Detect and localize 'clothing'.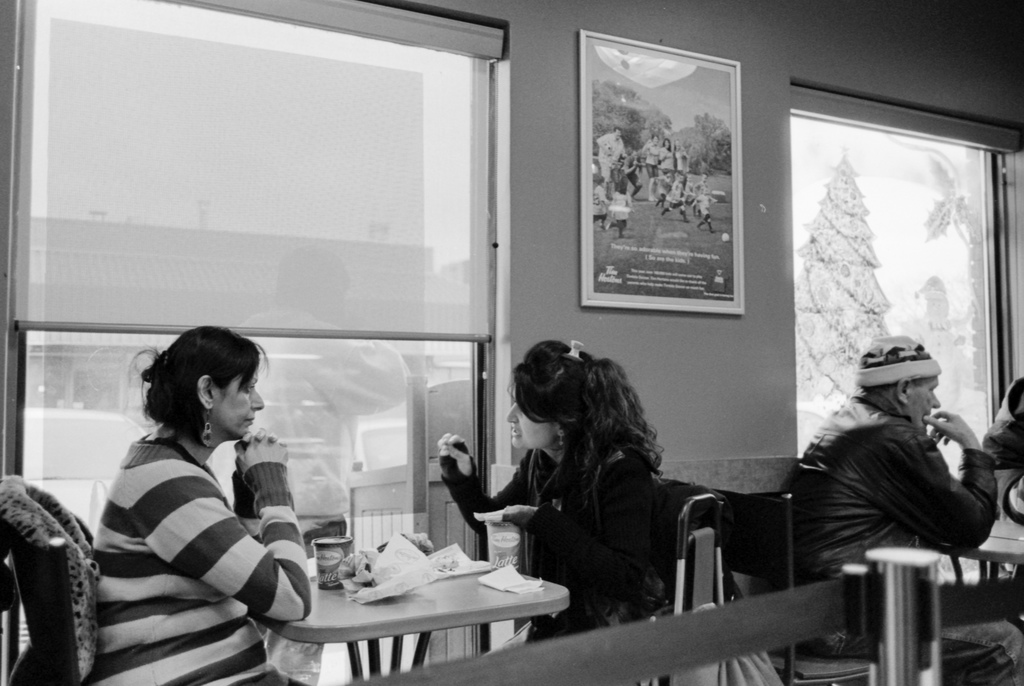
Localized at (x1=771, y1=388, x2=1023, y2=685).
